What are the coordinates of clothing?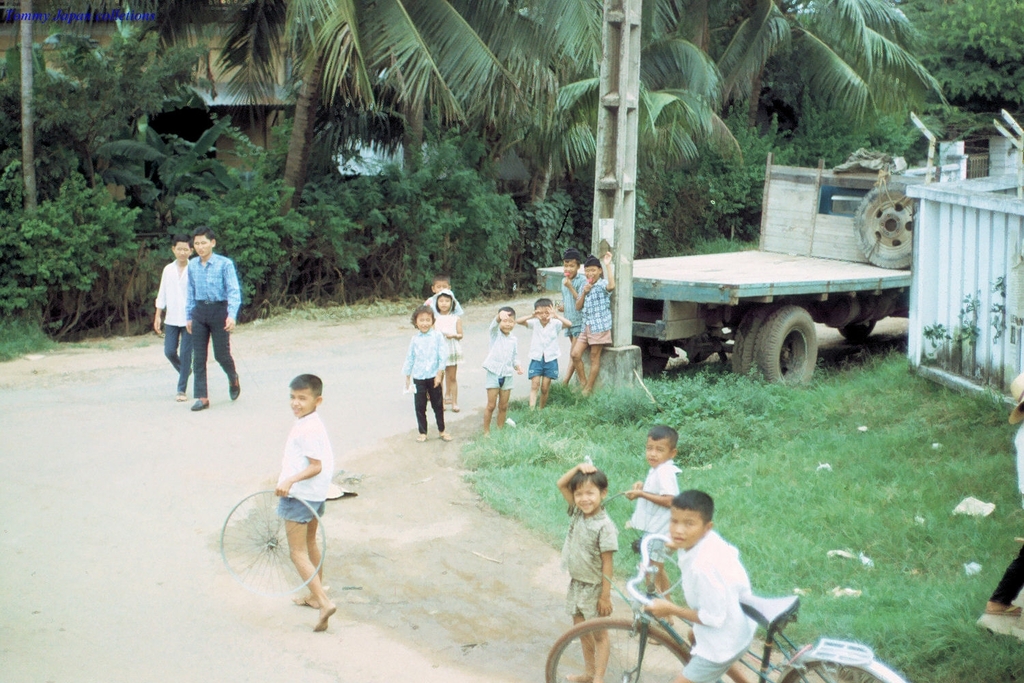
pyautogui.locateOnScreen(627, 458, 682, 566).
